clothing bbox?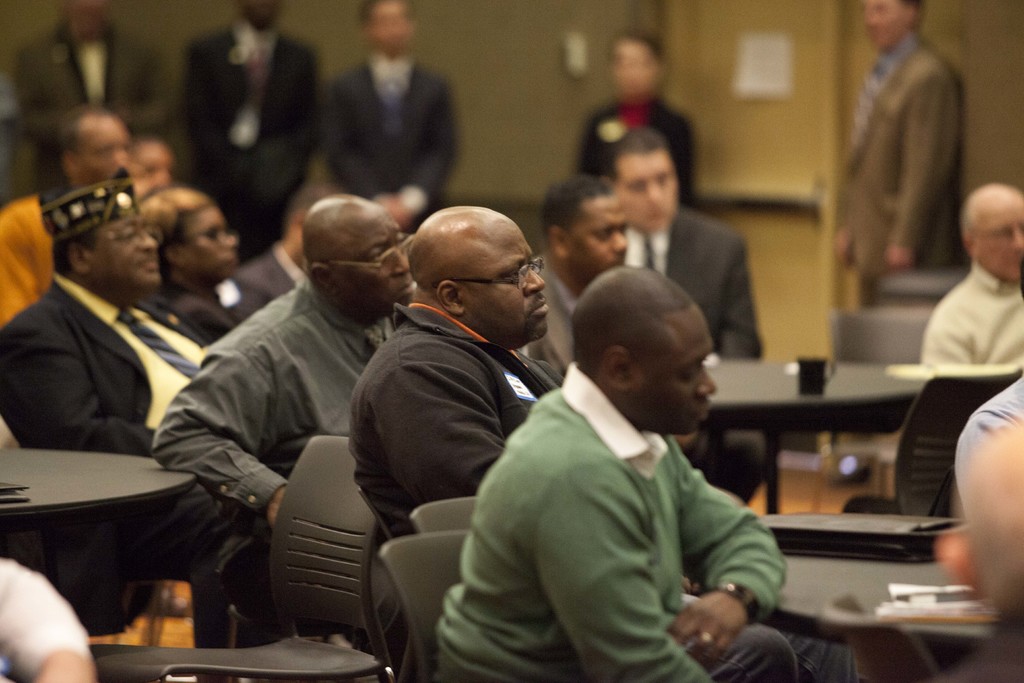
detection(454, 334, 792, 682)
